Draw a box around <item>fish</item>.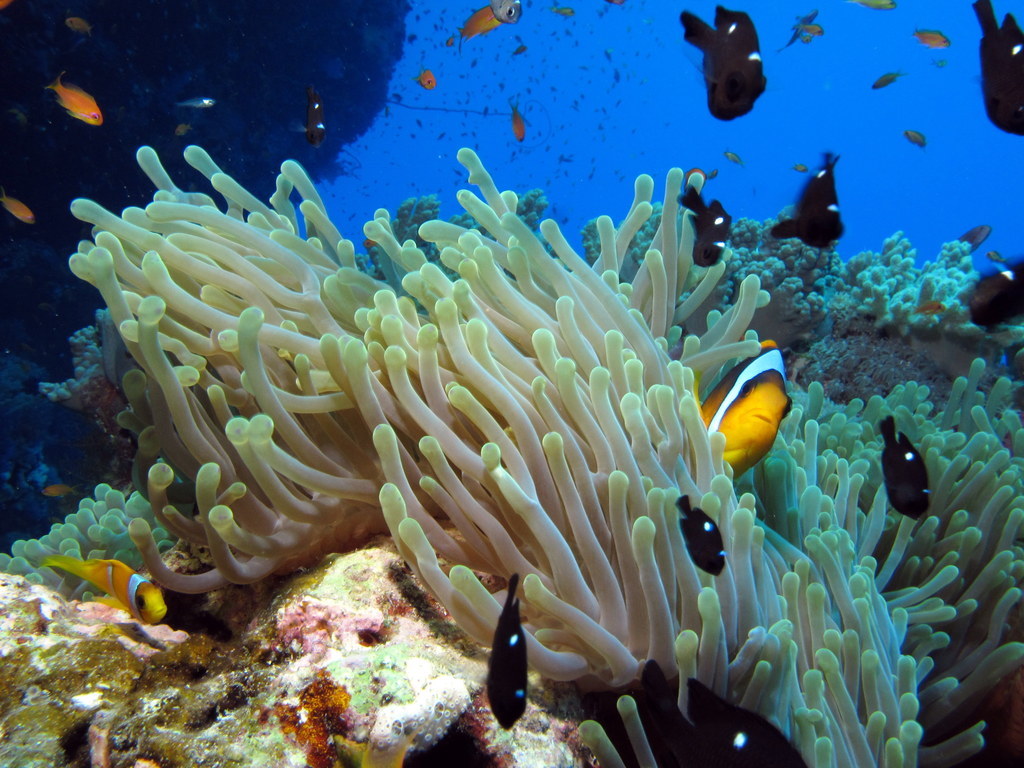
left=606, top=0, right=622, bottom=8.
